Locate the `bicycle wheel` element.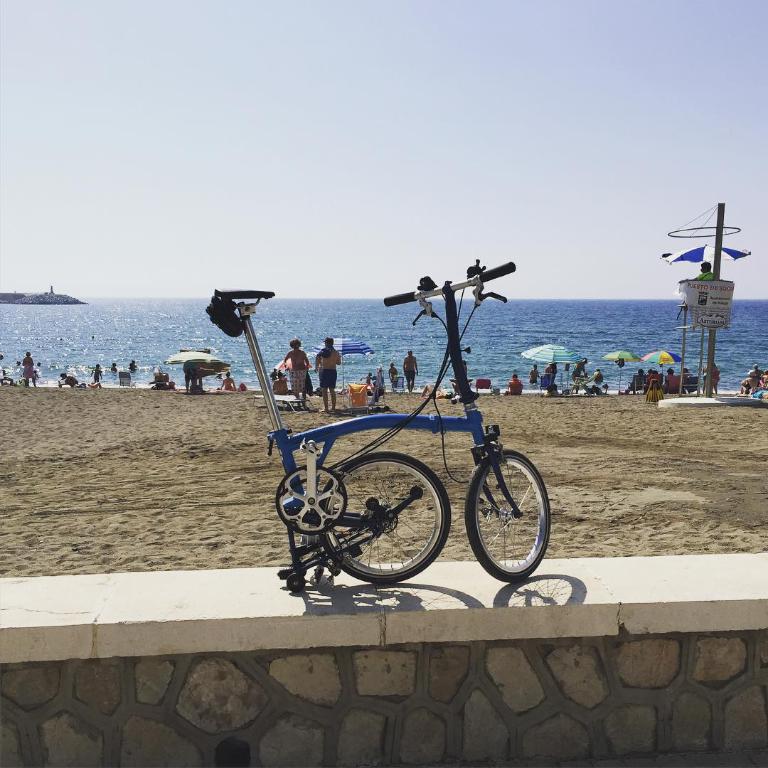
Element bbox: [464,451,551,584].
